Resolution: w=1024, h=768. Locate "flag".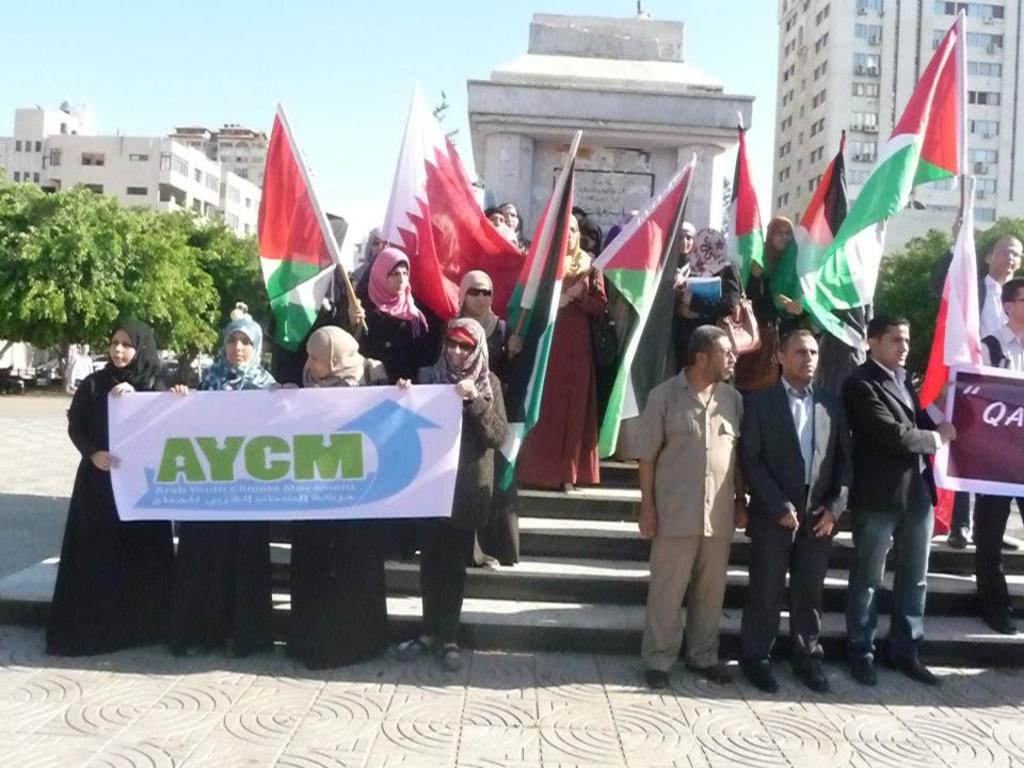
590, 149, 698, 462.
